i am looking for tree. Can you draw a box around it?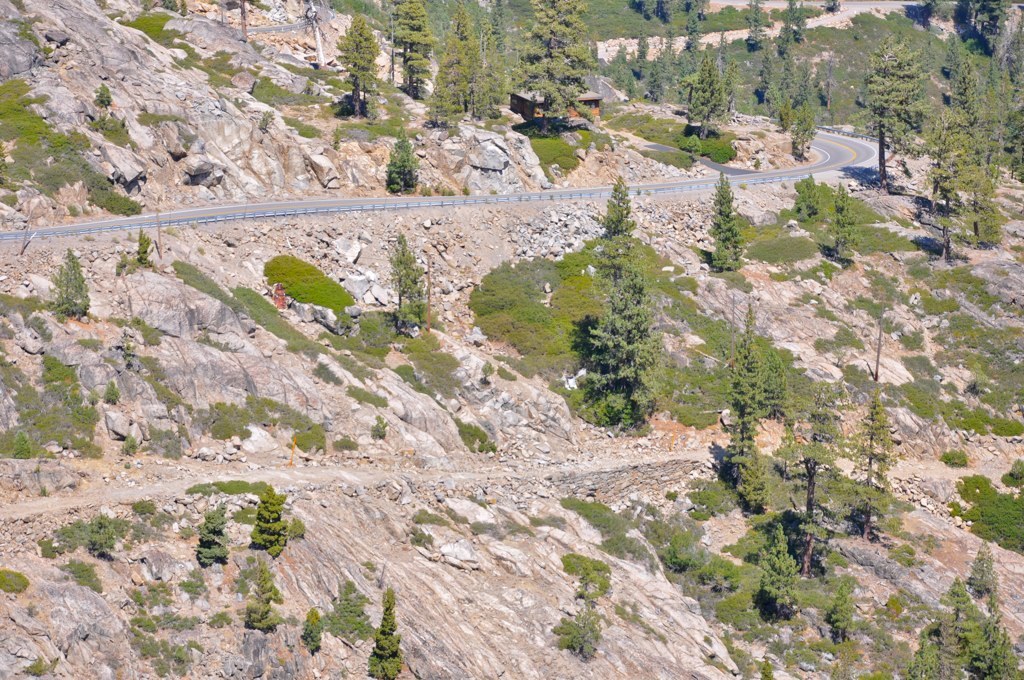
Sure, the bounding box is BBox(698, 165, 740, 272).
